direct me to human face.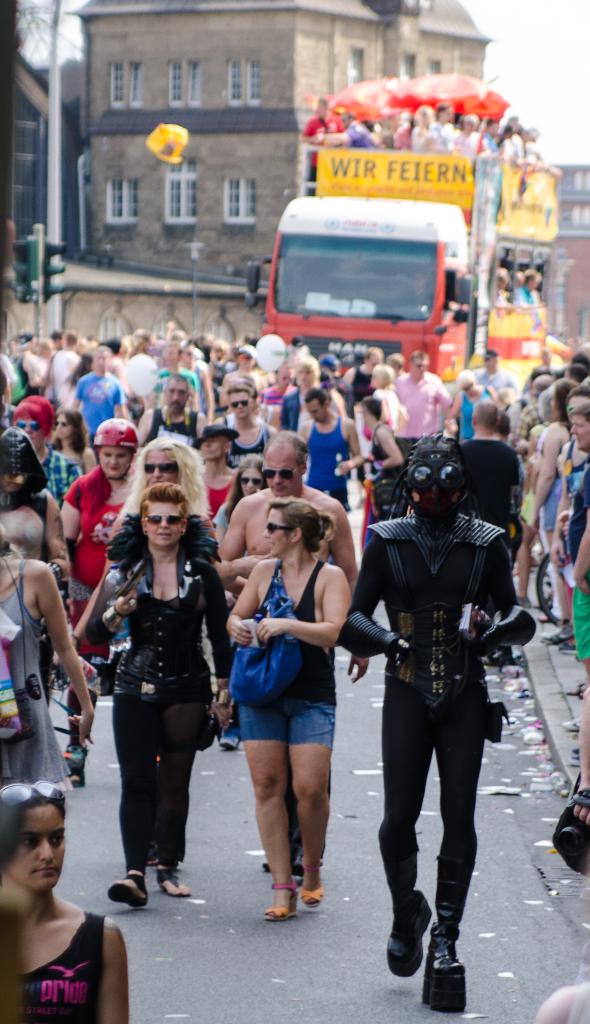
Direction: 1:805:60:910.
